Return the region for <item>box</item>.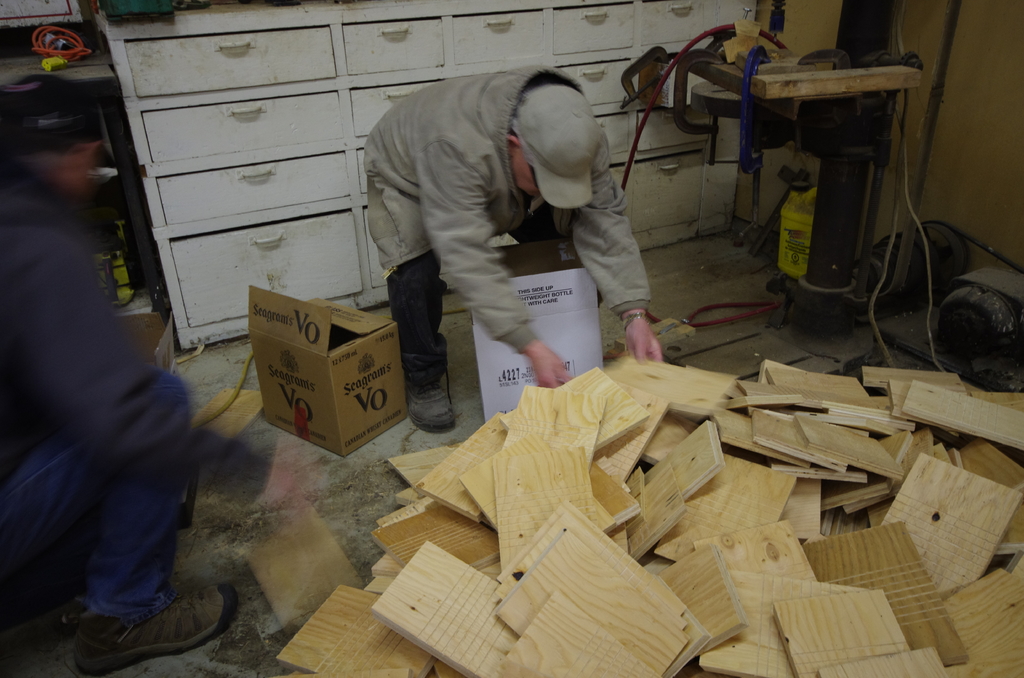
246/287/406/459.
